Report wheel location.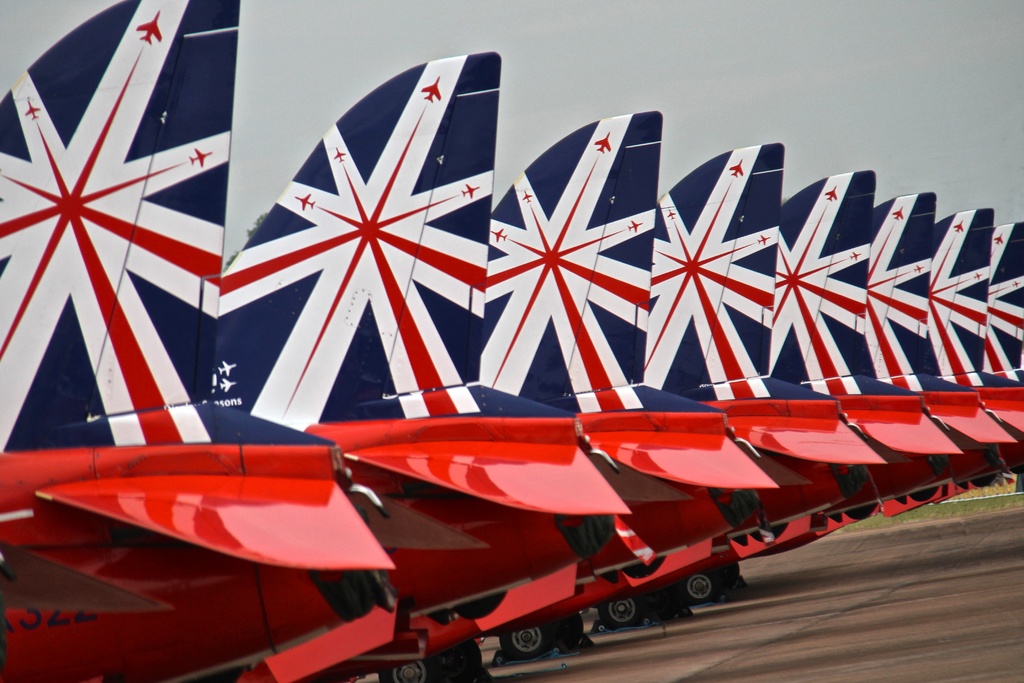
Report: select_region(375, 655, 440, 682).
